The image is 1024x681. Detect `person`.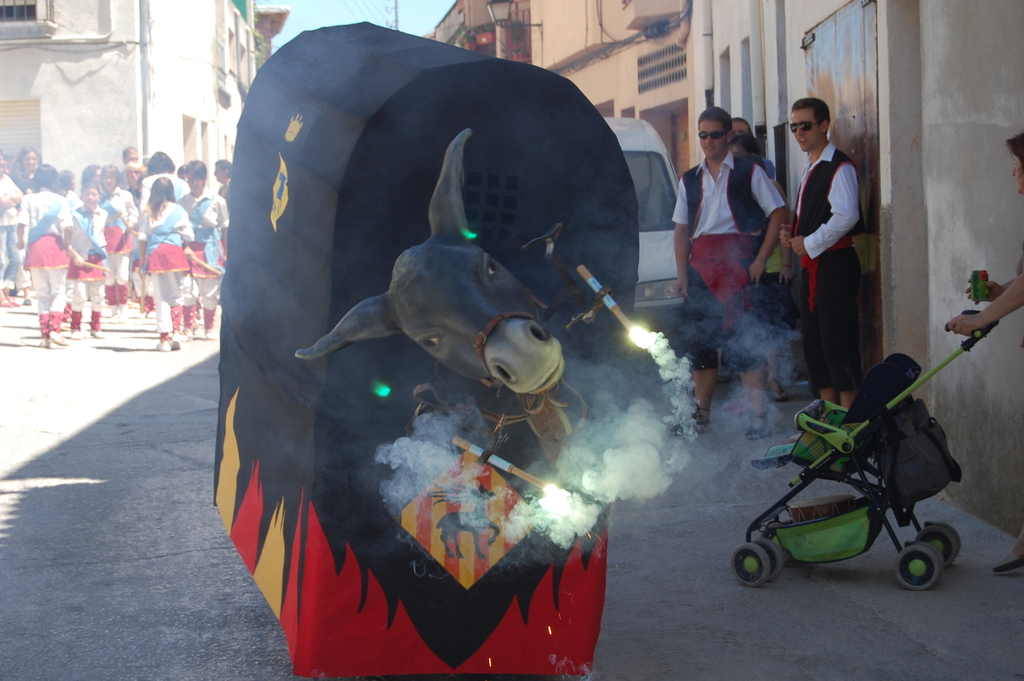
Detection: [0,158,24,306].
